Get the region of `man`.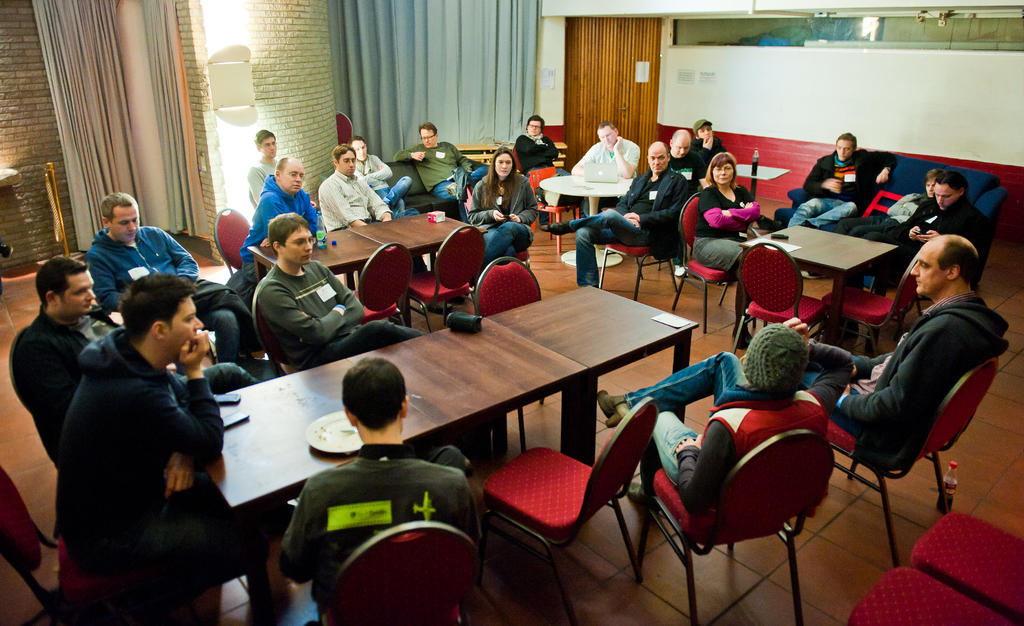
bbox(256, 209, 424, 370).
